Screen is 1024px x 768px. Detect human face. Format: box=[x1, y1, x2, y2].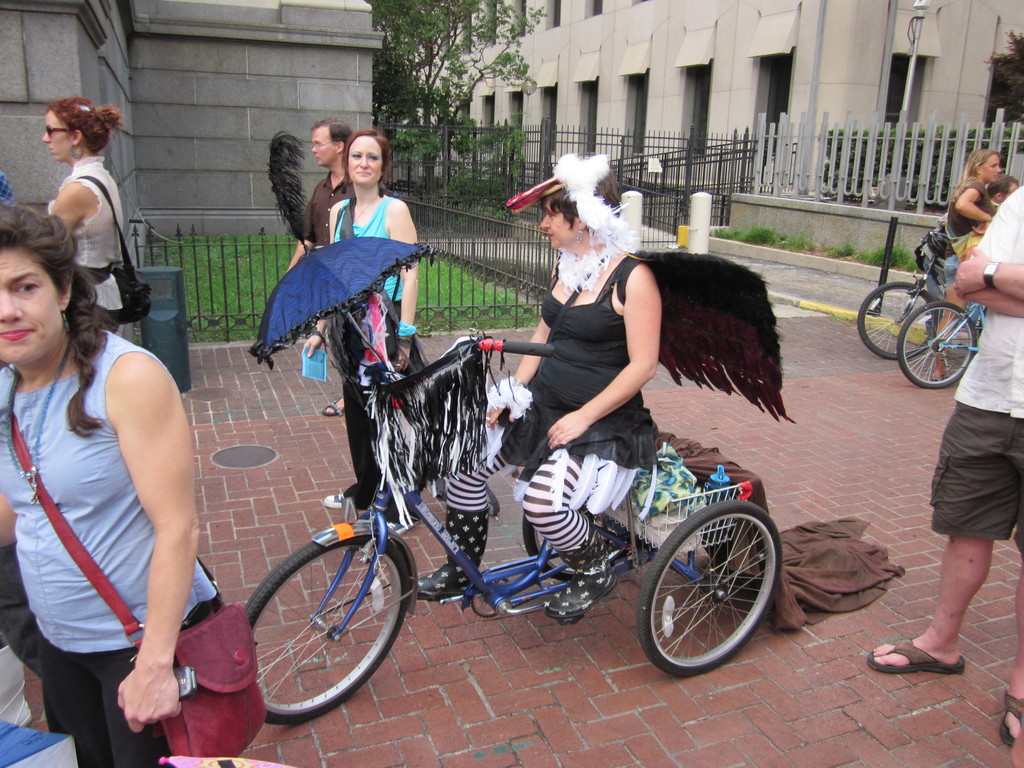
box=[312, 125, 352, 161].
